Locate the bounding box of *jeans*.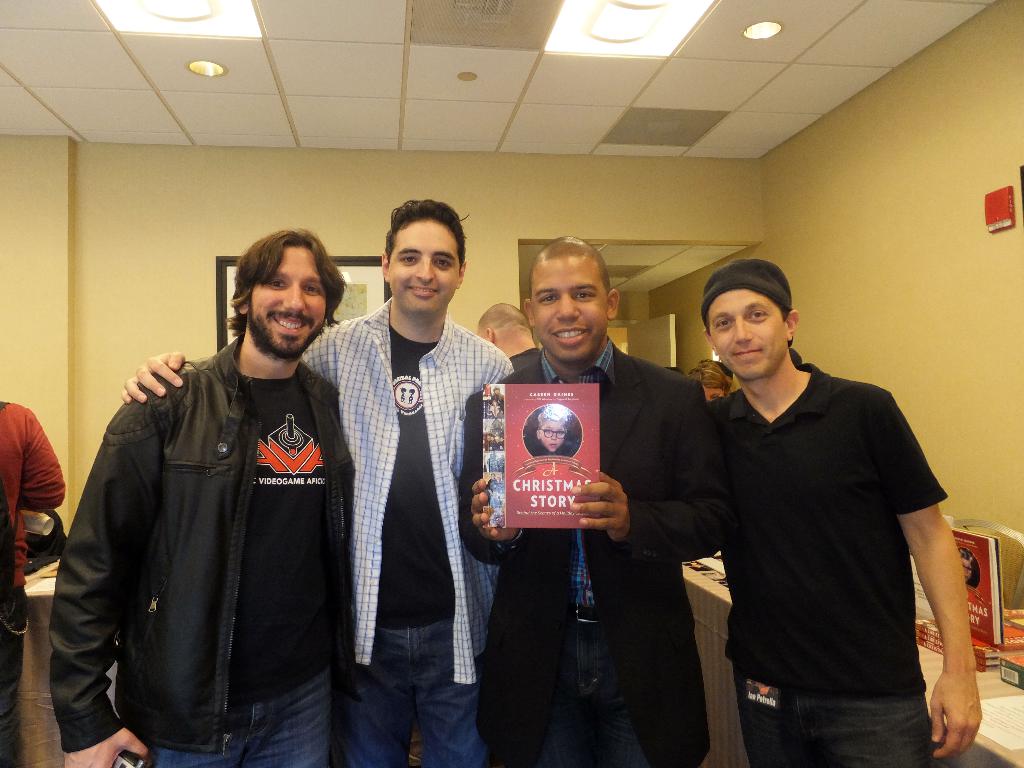
Bounding box: detection(330, 622, 486, 767).
